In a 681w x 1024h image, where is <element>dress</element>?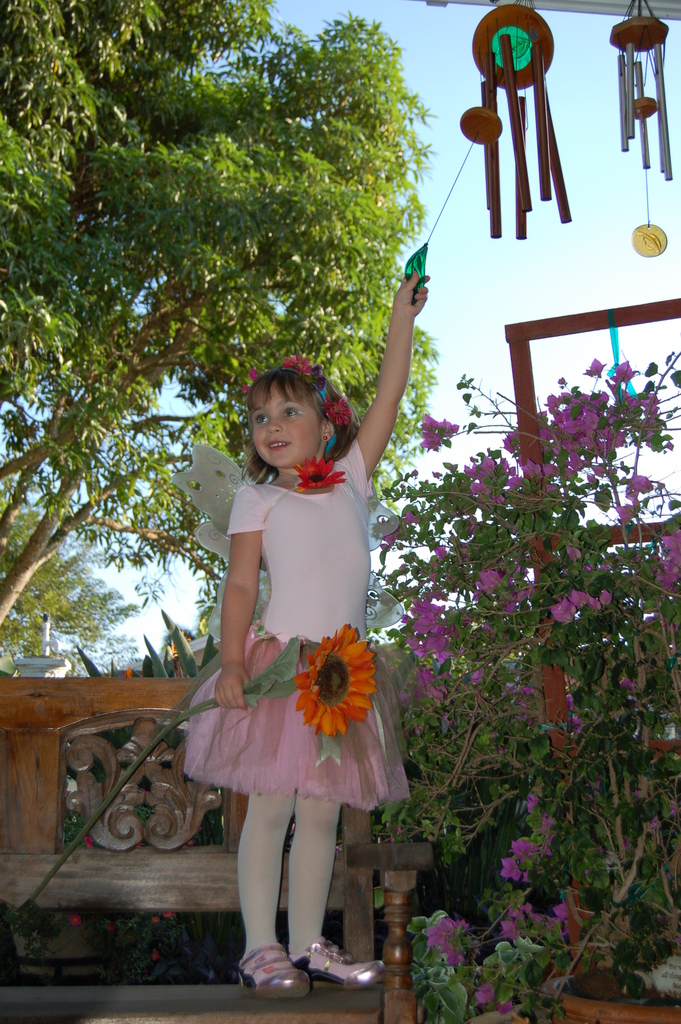
region(170, 481, 407, 793).
